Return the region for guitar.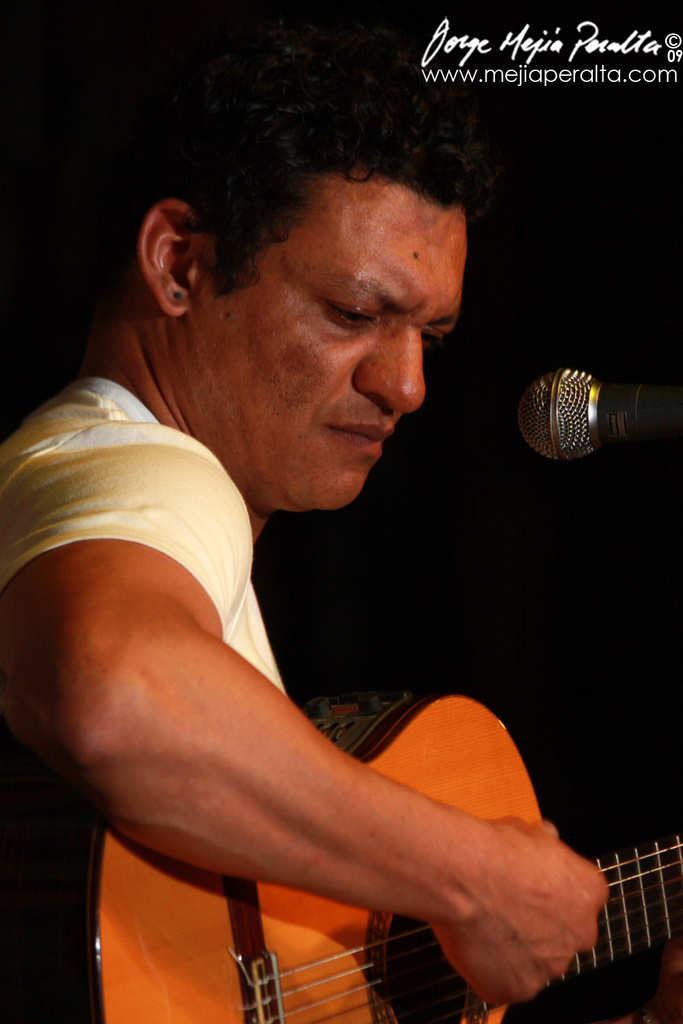
crop(60, 677, 682, 1023).
